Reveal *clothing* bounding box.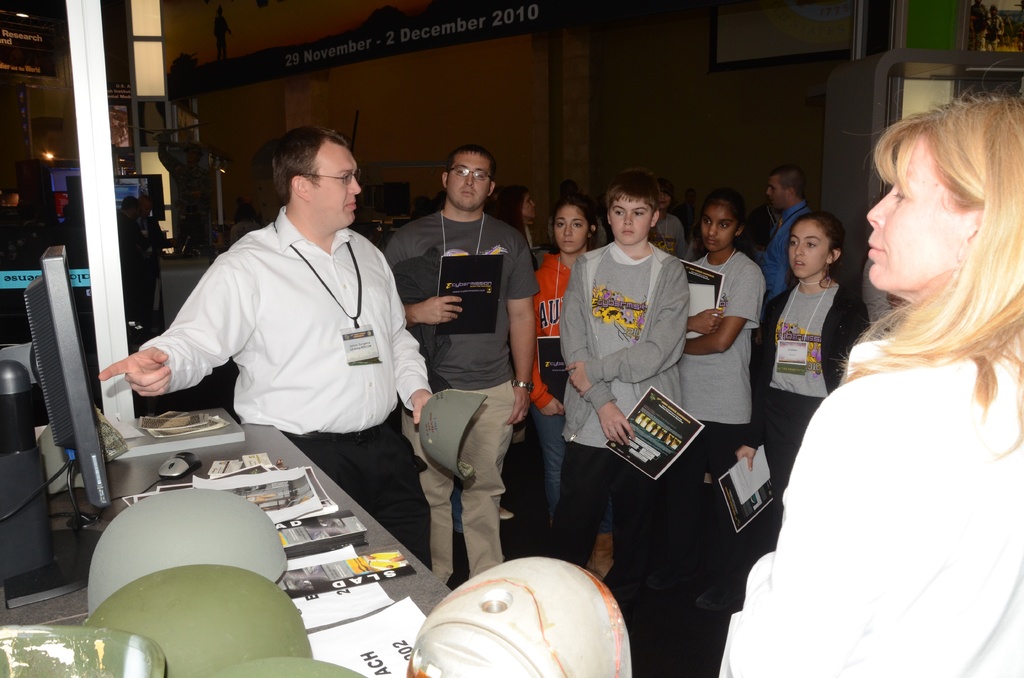
Revealed: detection(120, 162, 412, 478).
